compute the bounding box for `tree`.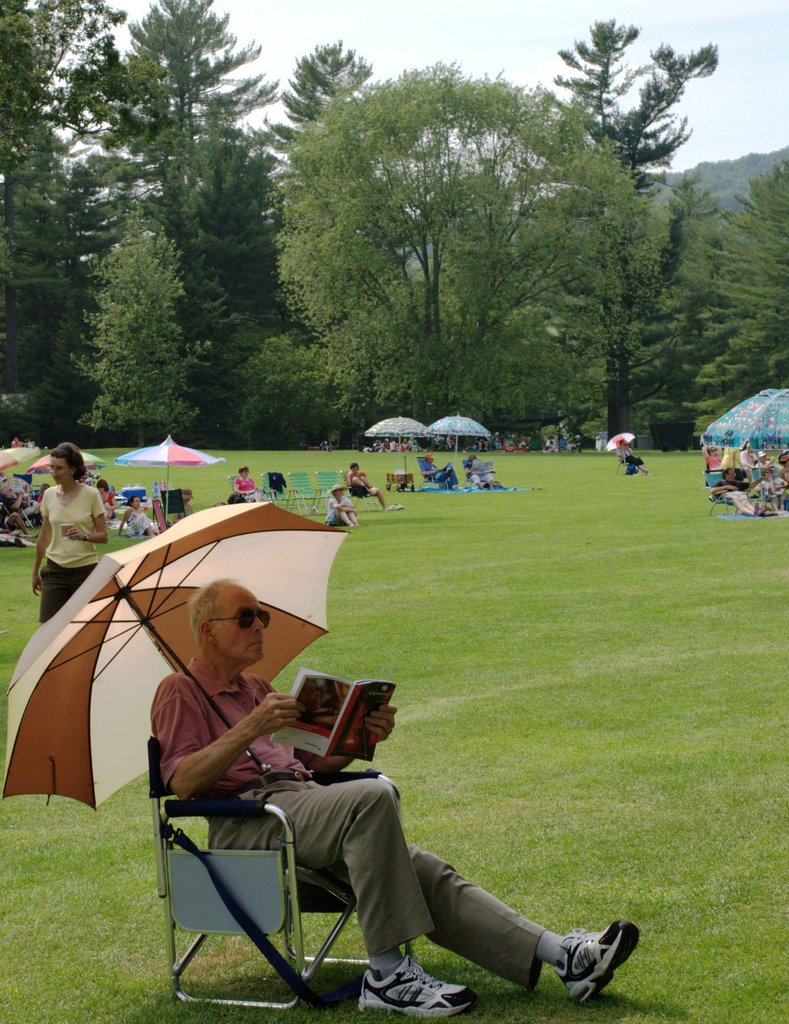
rect(35, 26, 318, 446).
